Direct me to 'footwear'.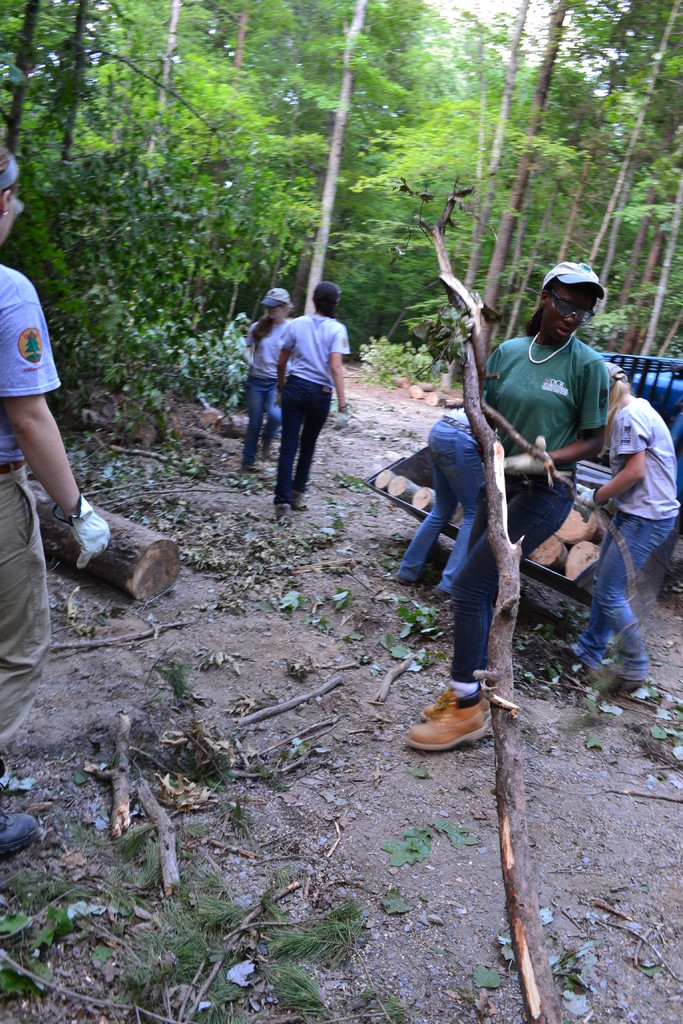
Direction: (433, 587, 449, 605).
